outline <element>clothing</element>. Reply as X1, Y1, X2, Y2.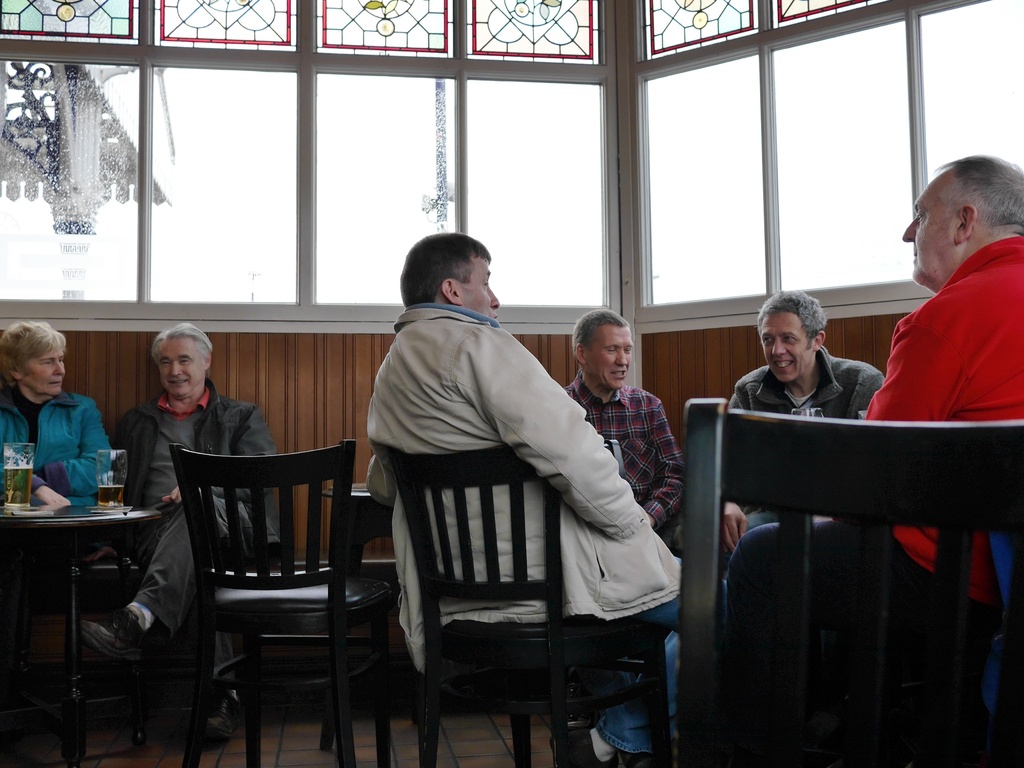
0, 388, 105, 502.
